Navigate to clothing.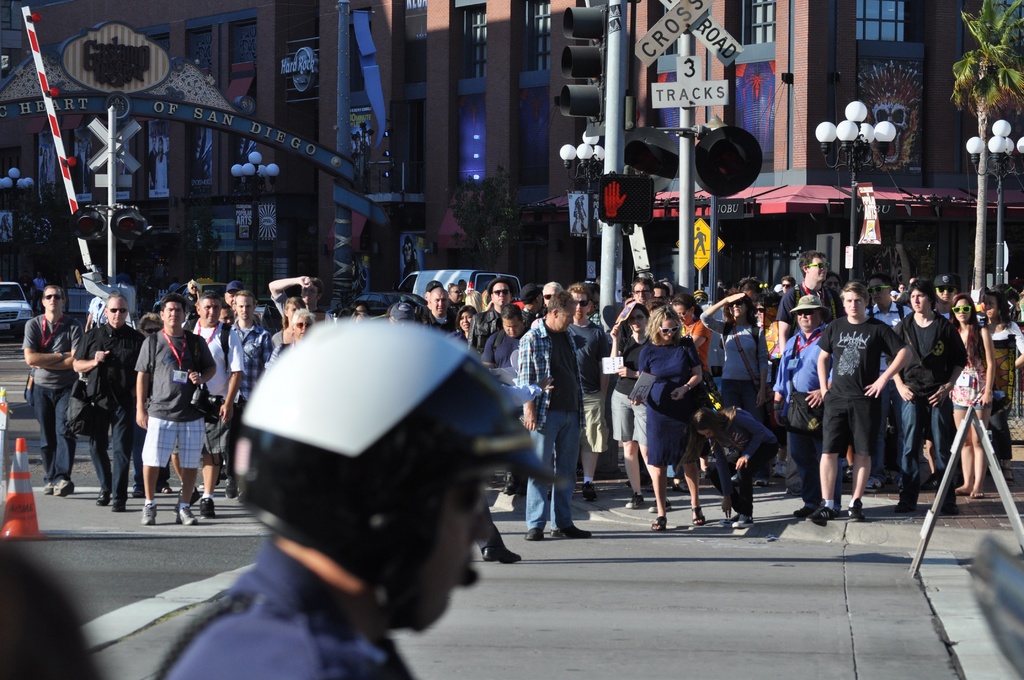
Navigation target: 607 322 651 439.
